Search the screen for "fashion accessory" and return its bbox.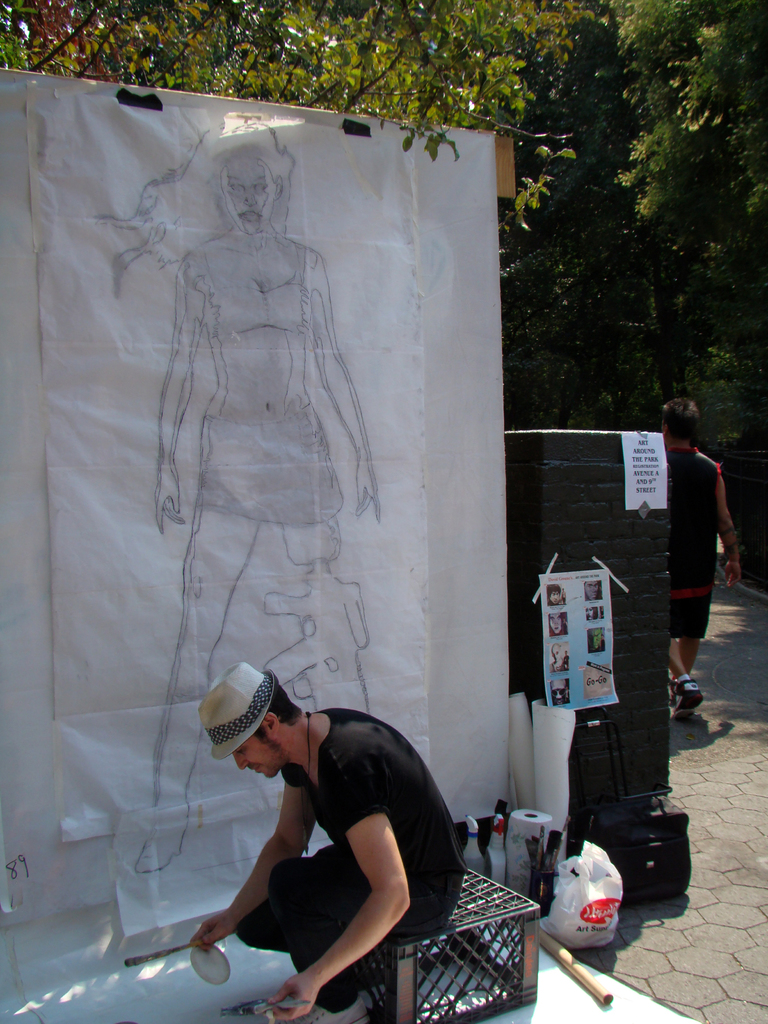
Found: region(301, 709, 312, 851).
